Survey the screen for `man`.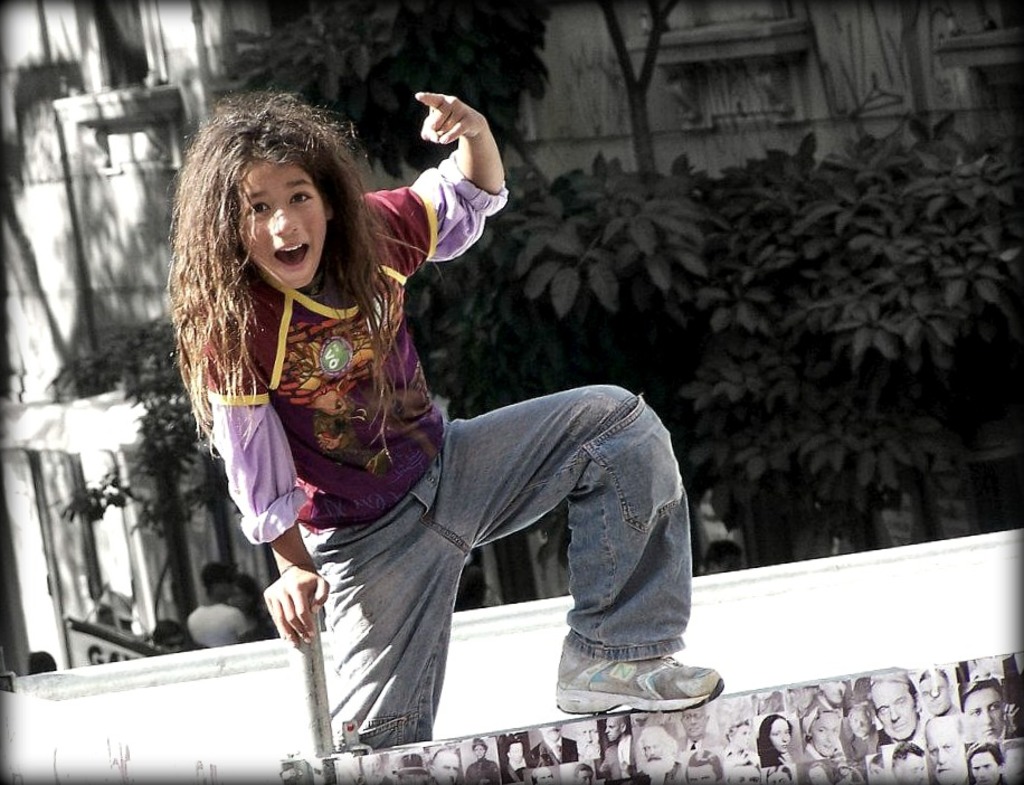
Survey found: locate(680, 707, 712, 744).
